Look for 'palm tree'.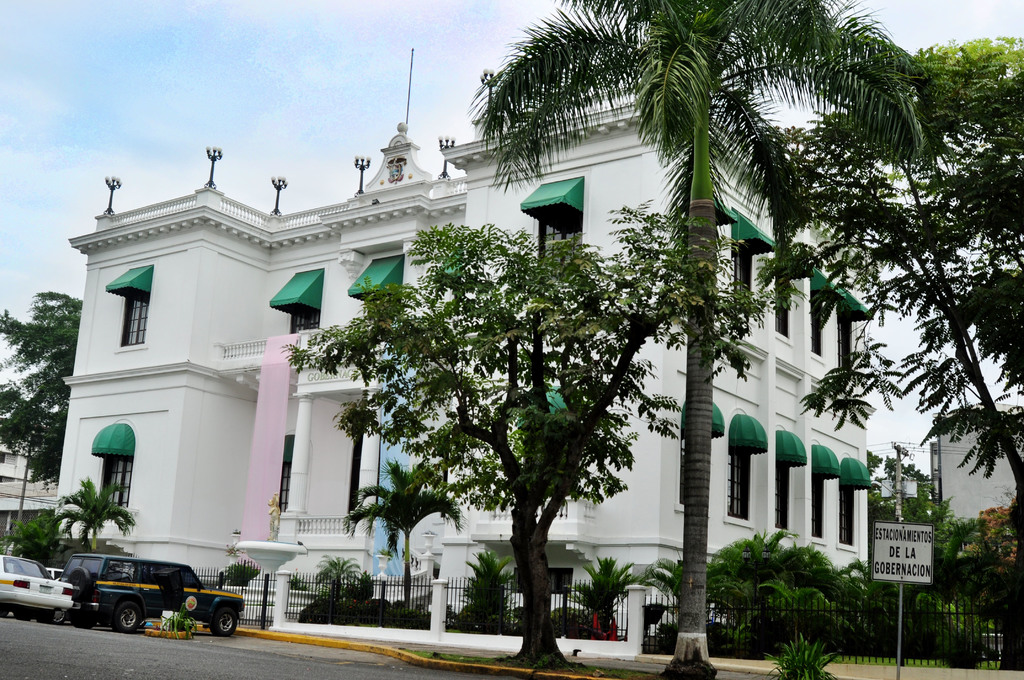
Found: box(467, 0, 914, 631).
